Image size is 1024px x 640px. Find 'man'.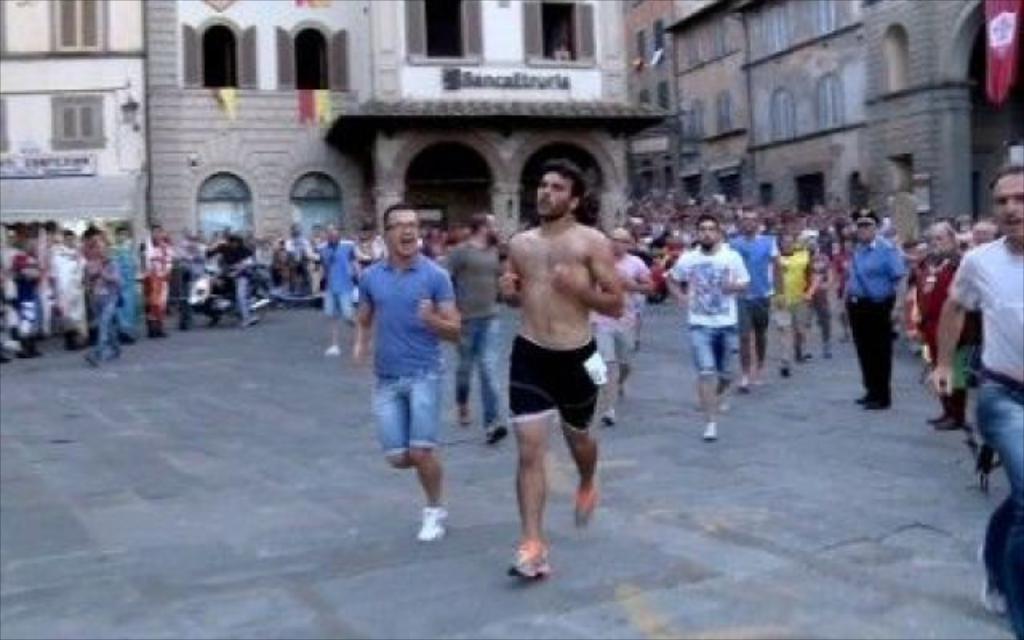
501:165:621:587.
